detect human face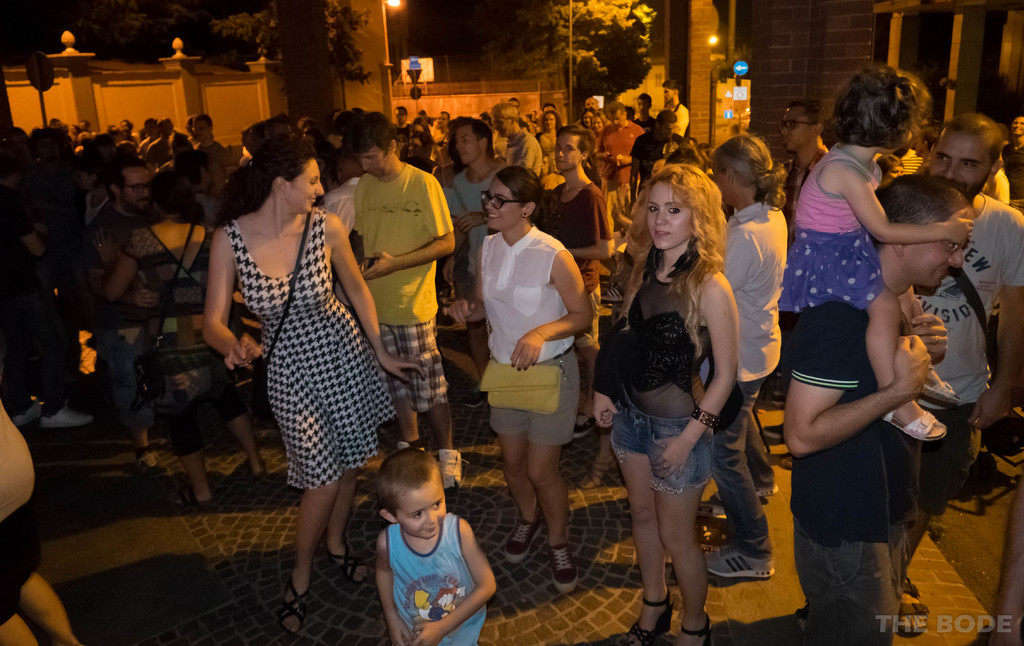
detection(358, 145, 388, 175)
